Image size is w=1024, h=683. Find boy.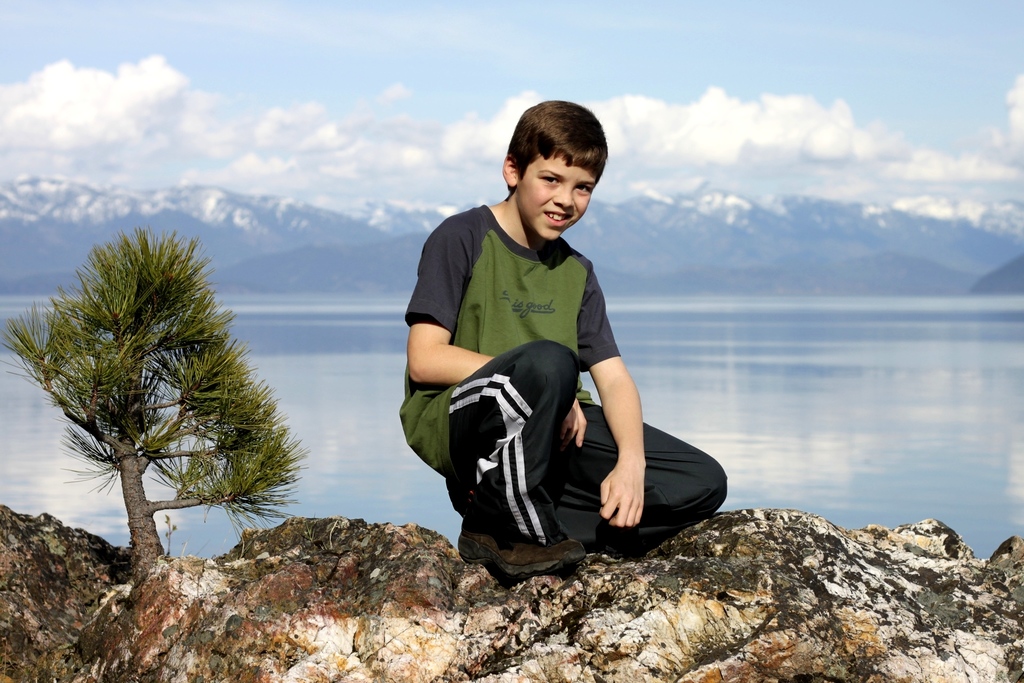
(400,124,696,564).
